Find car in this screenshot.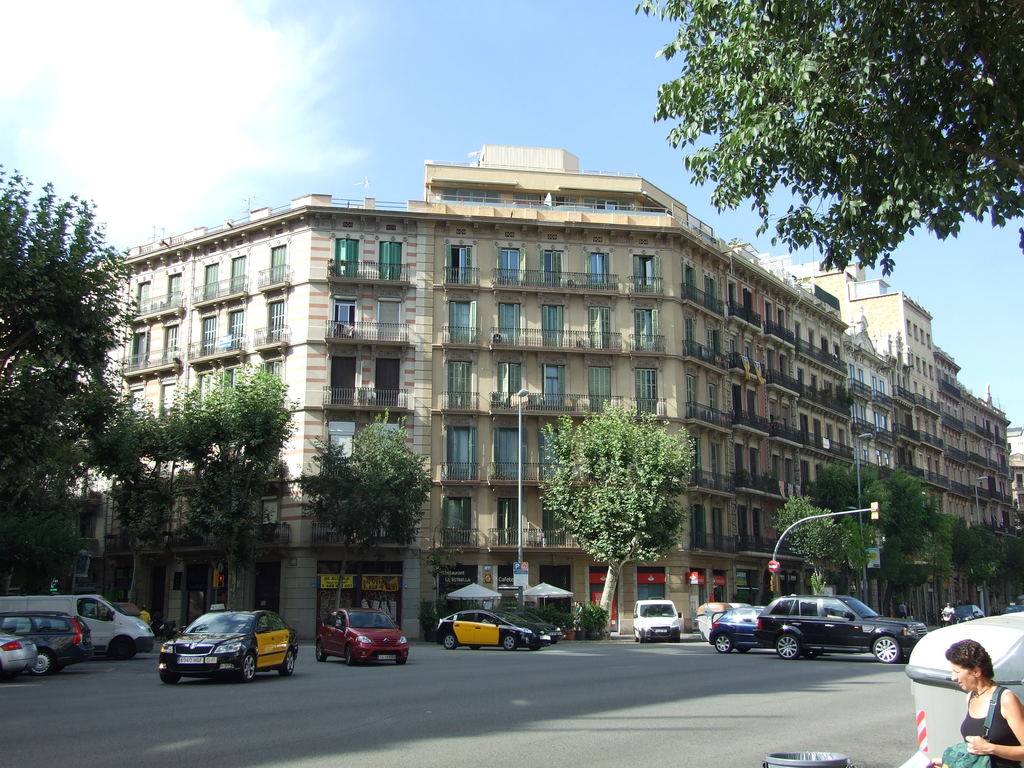
The bounding box for car is BBox(943, 597, 985, 623).
